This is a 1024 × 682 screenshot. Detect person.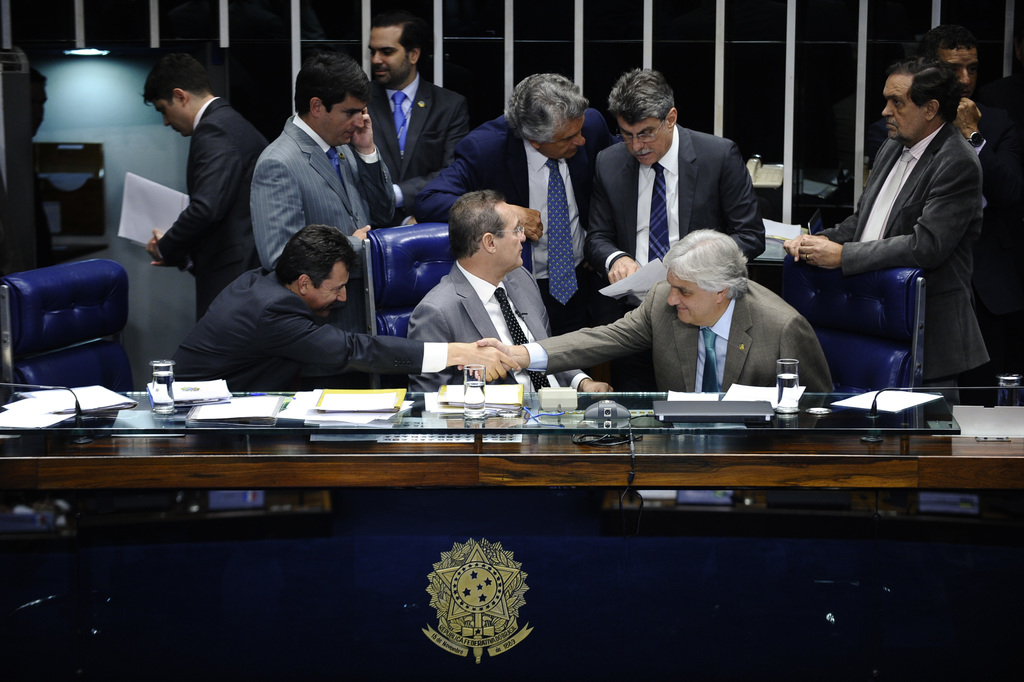
region(370, 20, 469, 191).
